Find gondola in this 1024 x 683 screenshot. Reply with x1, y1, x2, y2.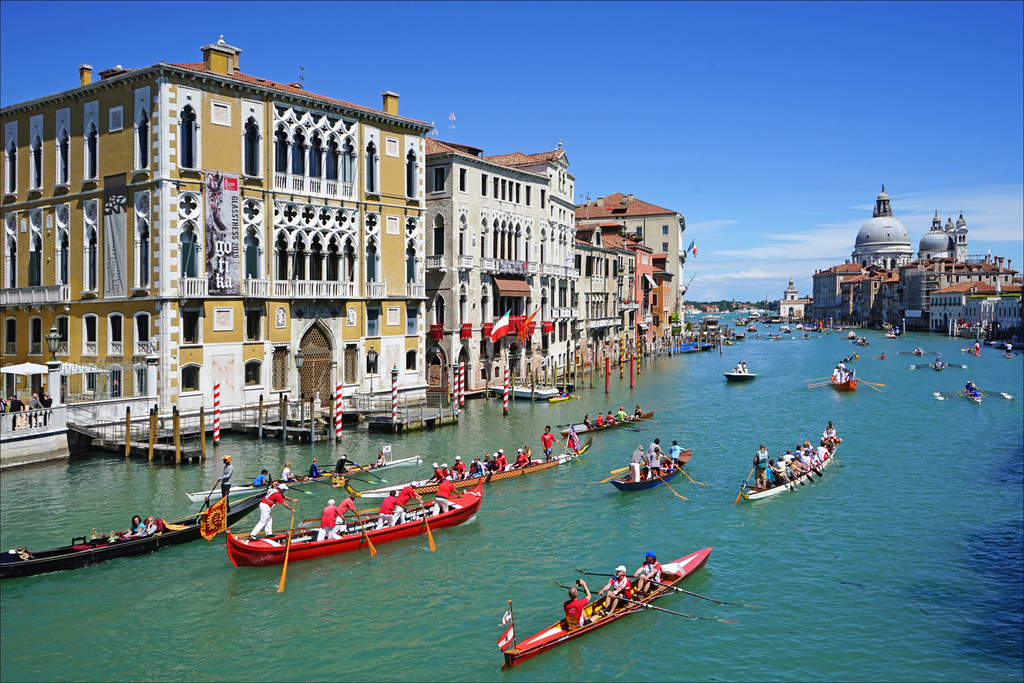
851, 336, 868, 347.
